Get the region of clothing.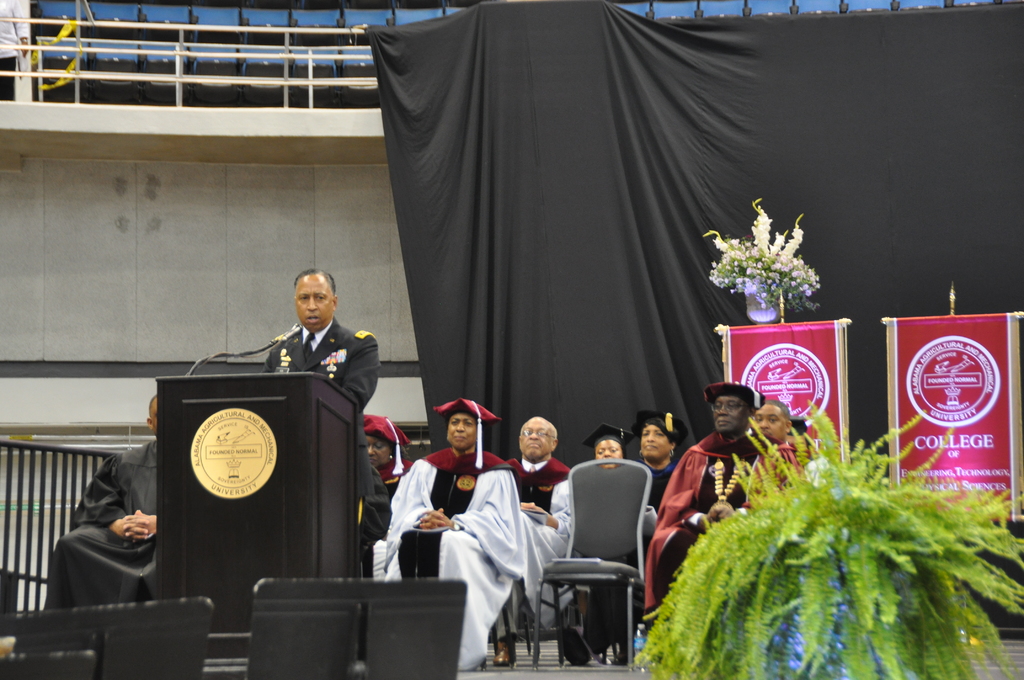
left=355, top=454, right=385, bottom=550.
